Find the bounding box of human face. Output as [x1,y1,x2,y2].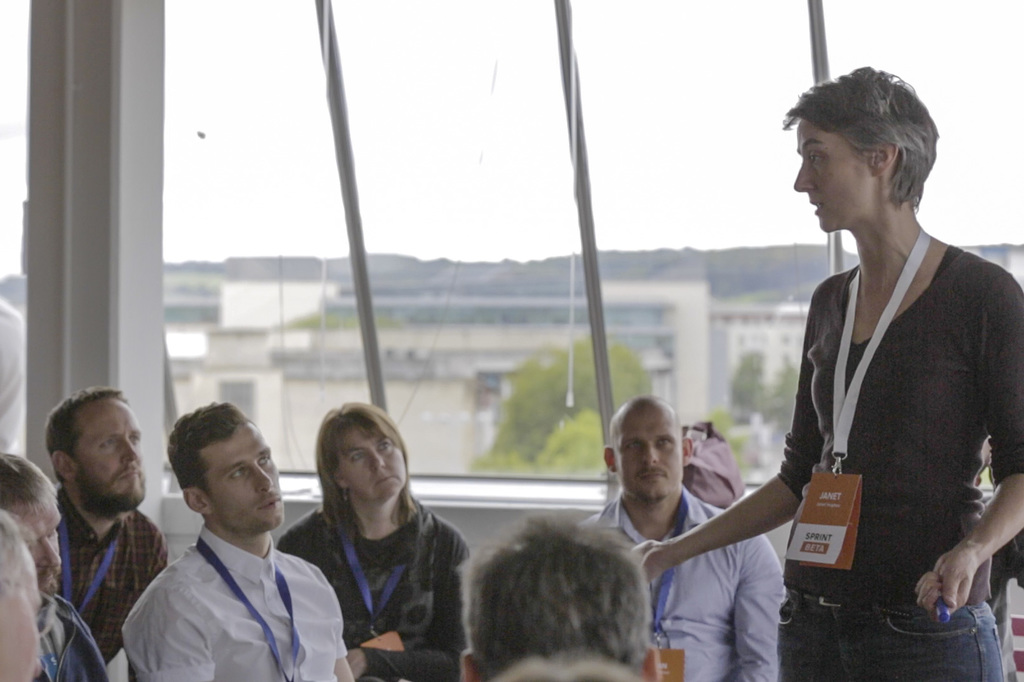
[5,493,60,591].
